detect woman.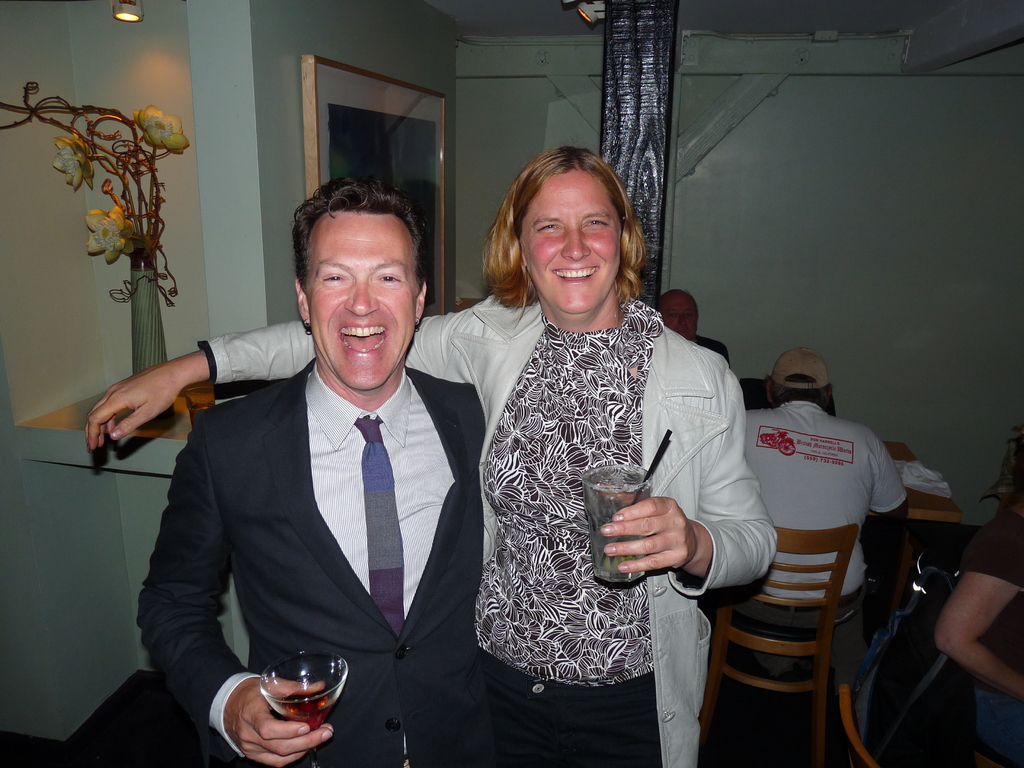
Detected at 93 148 772 763.
